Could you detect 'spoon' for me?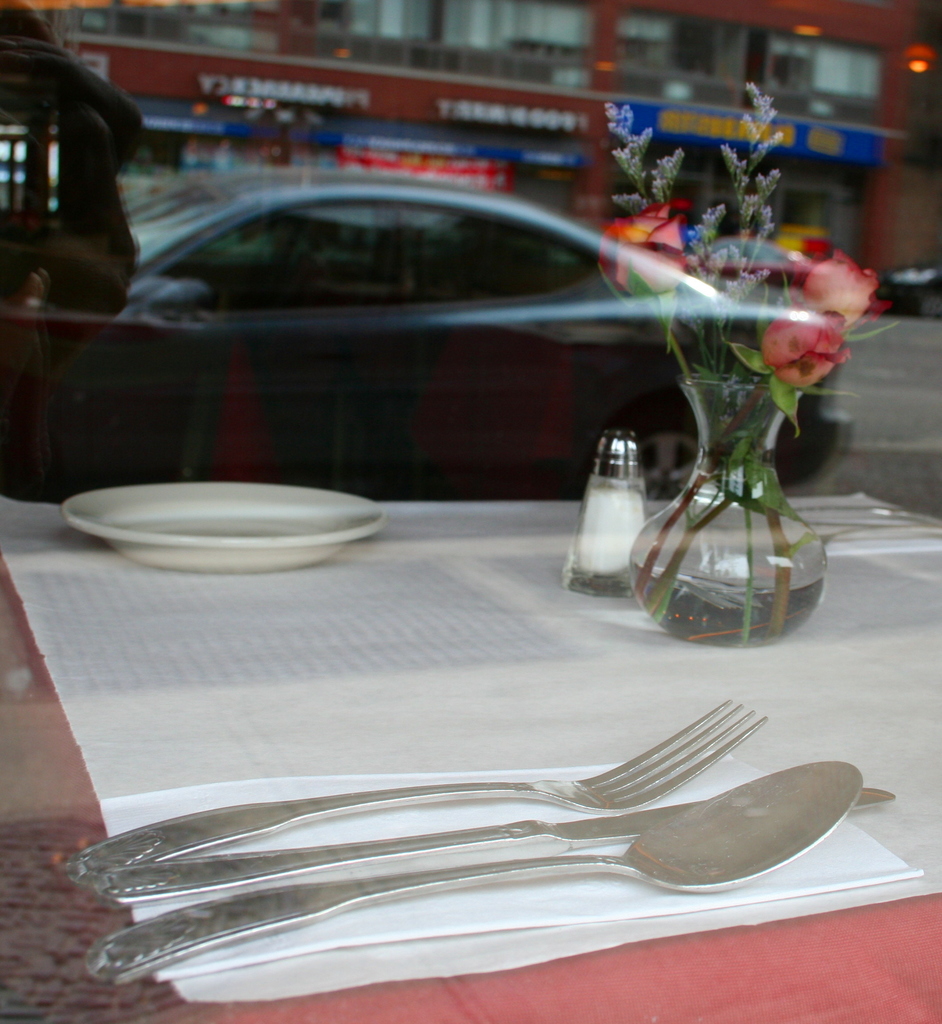
Detection result: [left=83, top=762, right=862, bottom=998].
